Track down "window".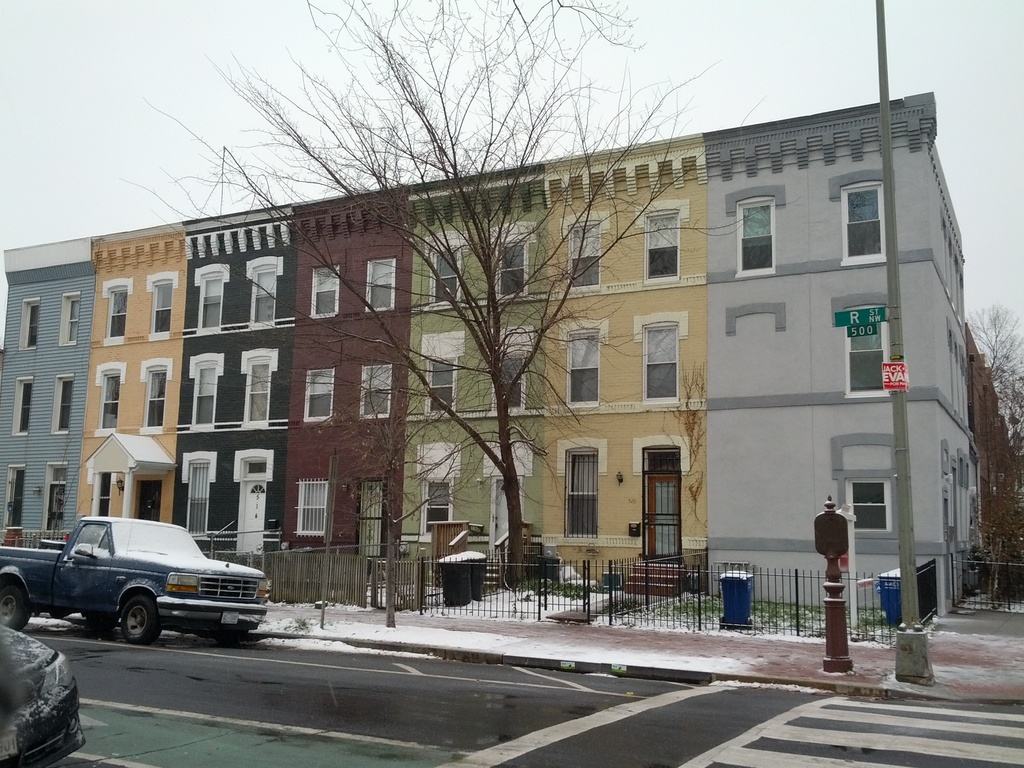
Tracked to bbox(246, 360, 269, 419).
